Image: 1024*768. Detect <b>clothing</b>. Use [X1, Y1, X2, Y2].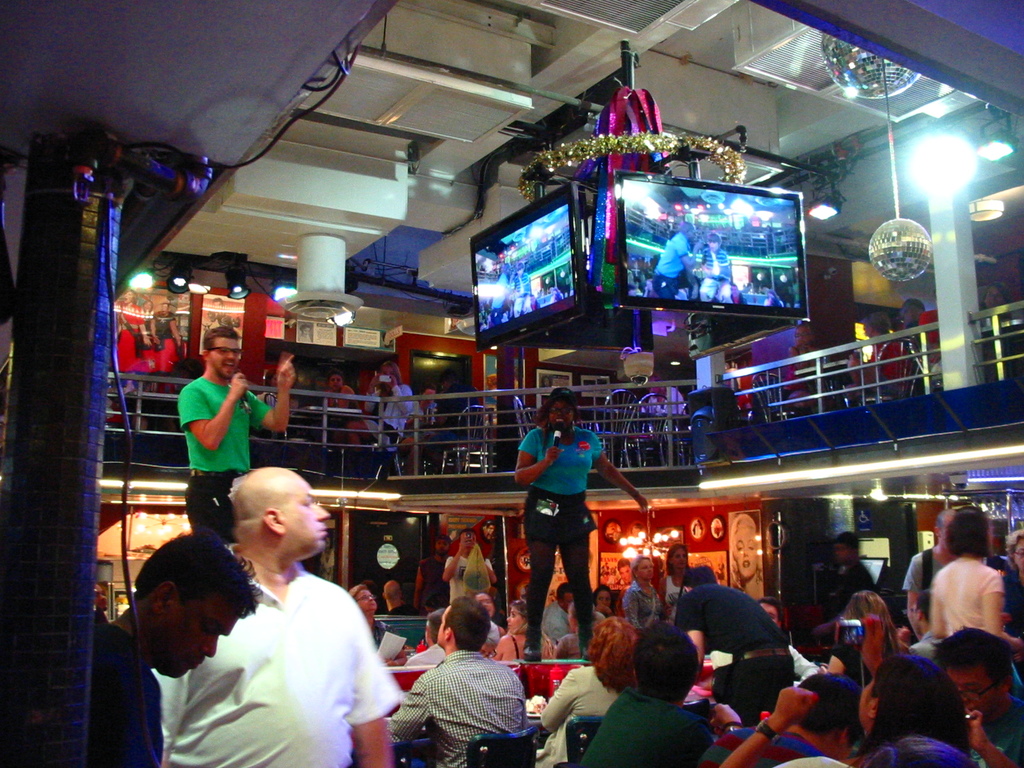
[484, 270, 506, 326].
